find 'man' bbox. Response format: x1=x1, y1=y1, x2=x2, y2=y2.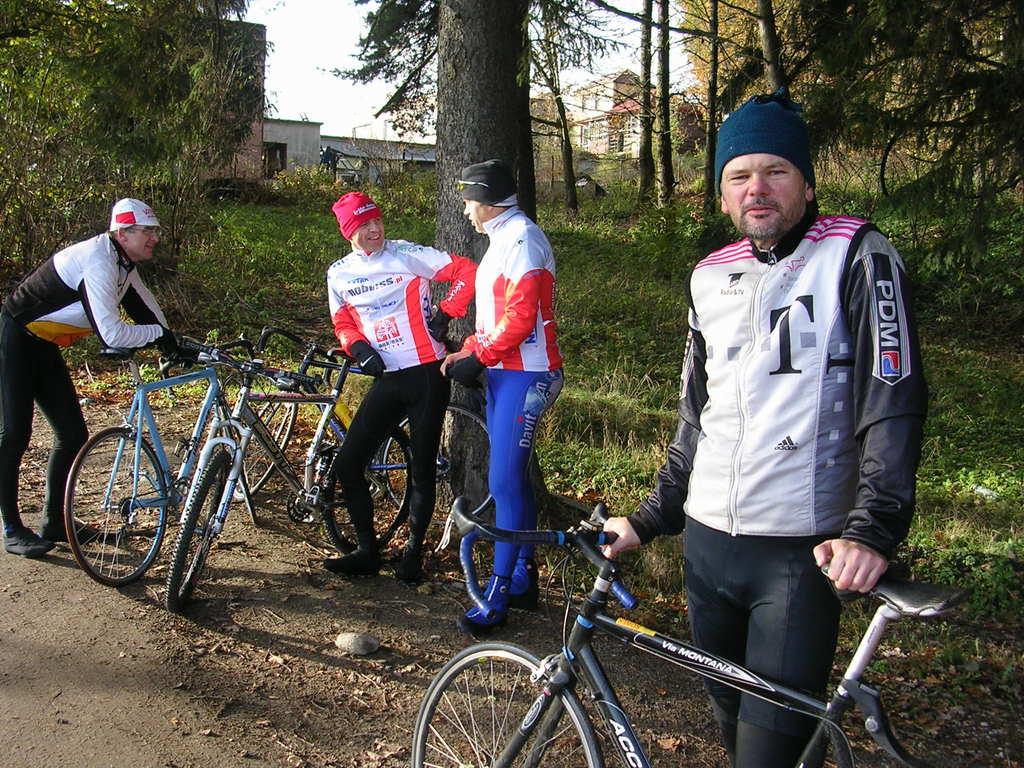
x1=1, y1=196, x2=179, y2=554.
